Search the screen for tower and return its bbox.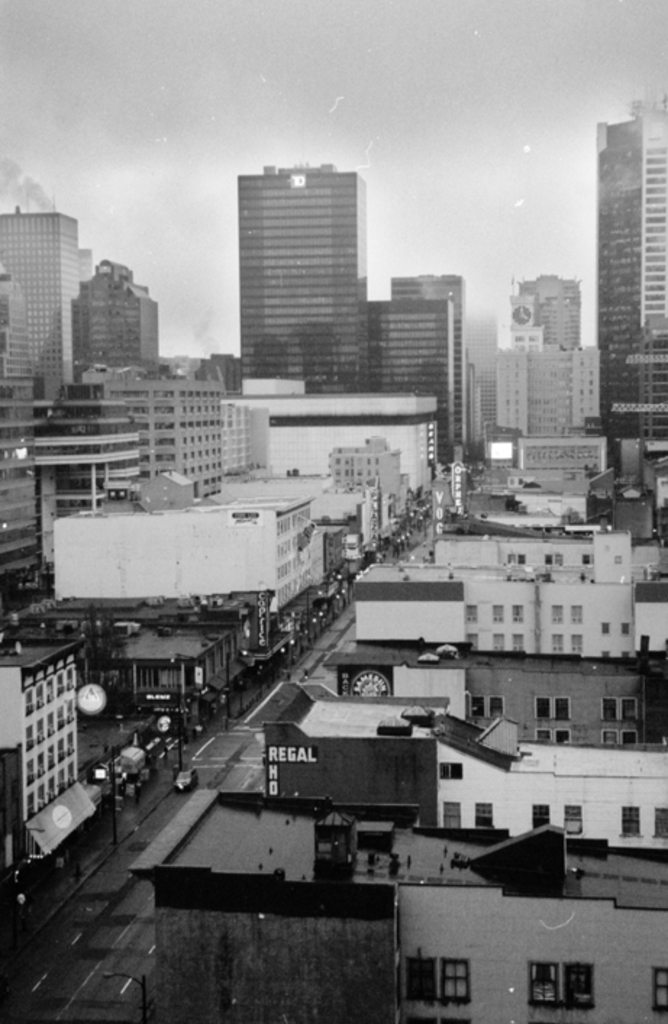
Found: bbox(361, 293, 465, 469).
